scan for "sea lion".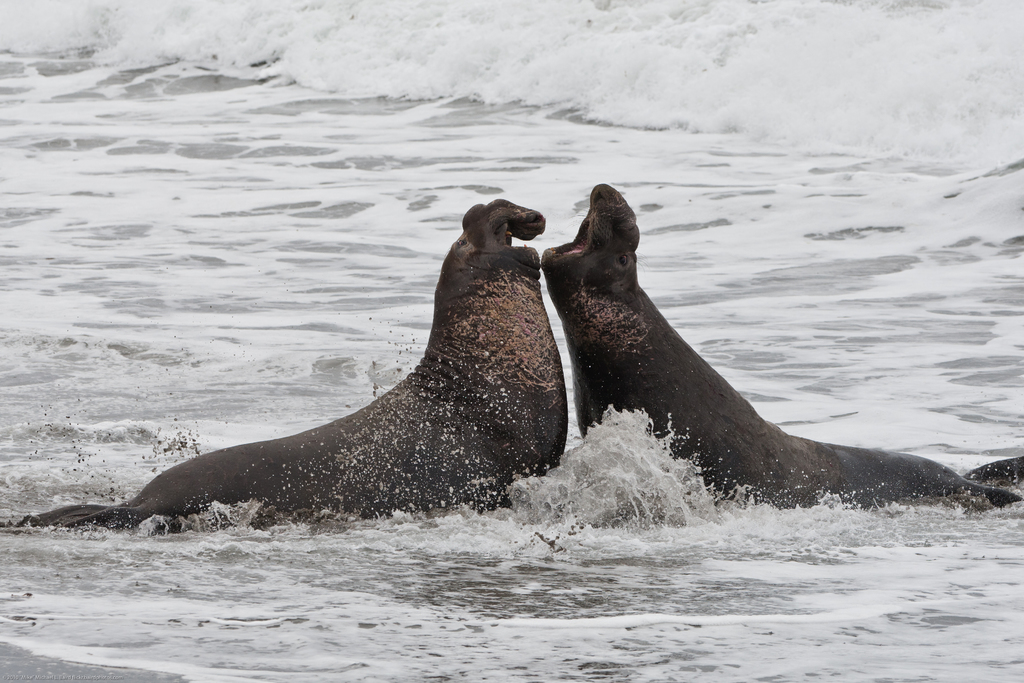
Scan result: box(13, 195, 570, 522).
